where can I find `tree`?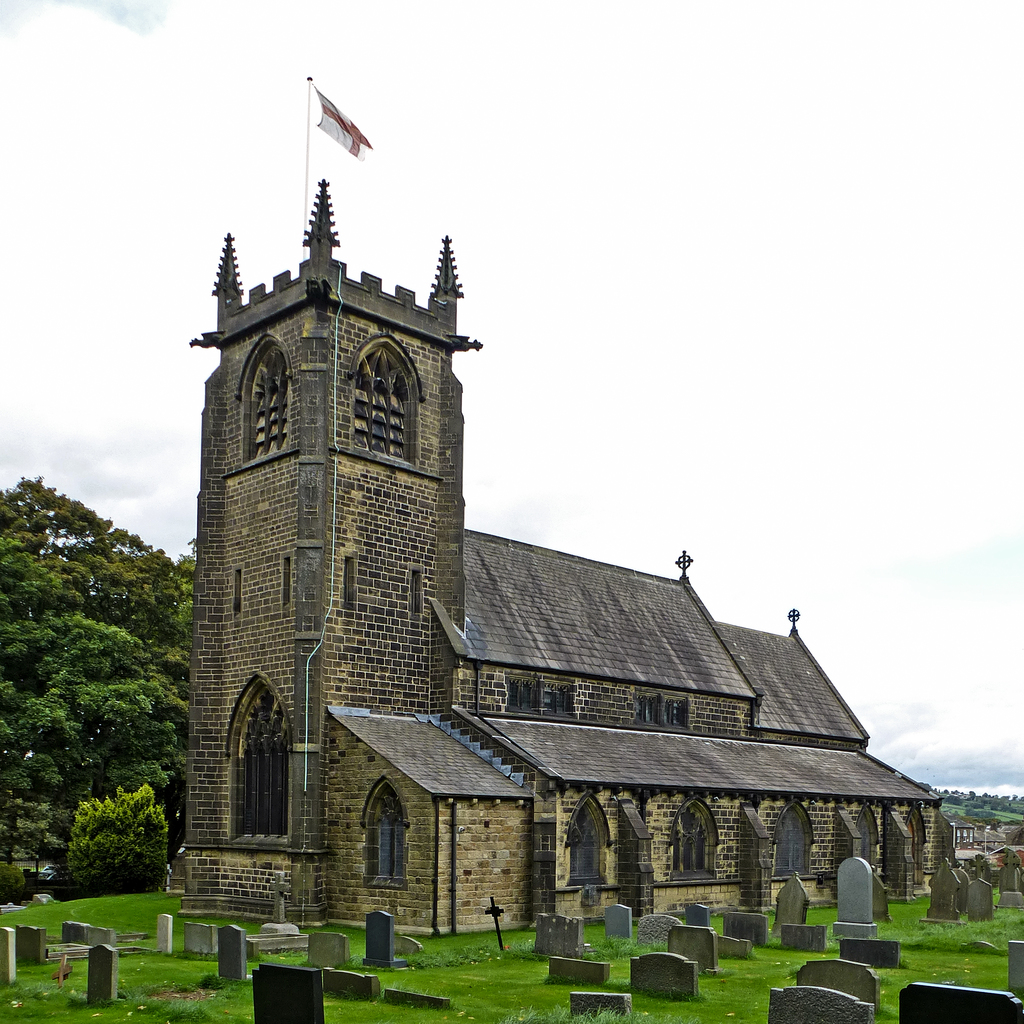
You can find it at pyautogui.locateOnScreen(0, 468, 200, 856).
